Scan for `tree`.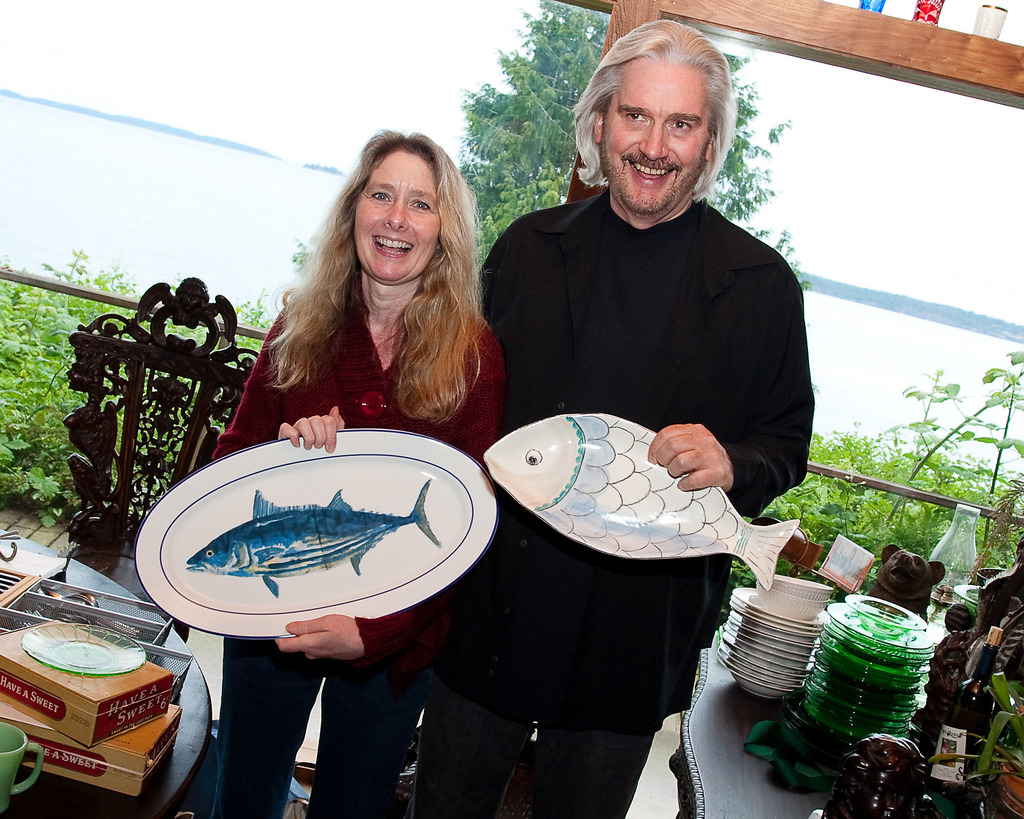
Scan result: bbox=[461, 0, 787, 267].
